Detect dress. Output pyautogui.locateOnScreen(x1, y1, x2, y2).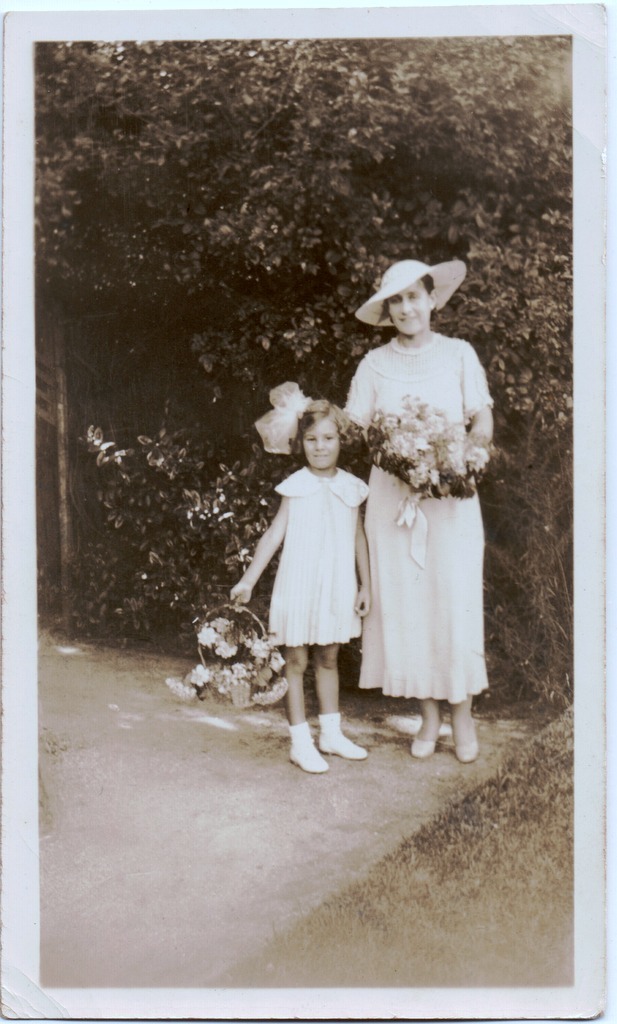
pyautogui.locateOnScreen(269, 468, 371, 641).
